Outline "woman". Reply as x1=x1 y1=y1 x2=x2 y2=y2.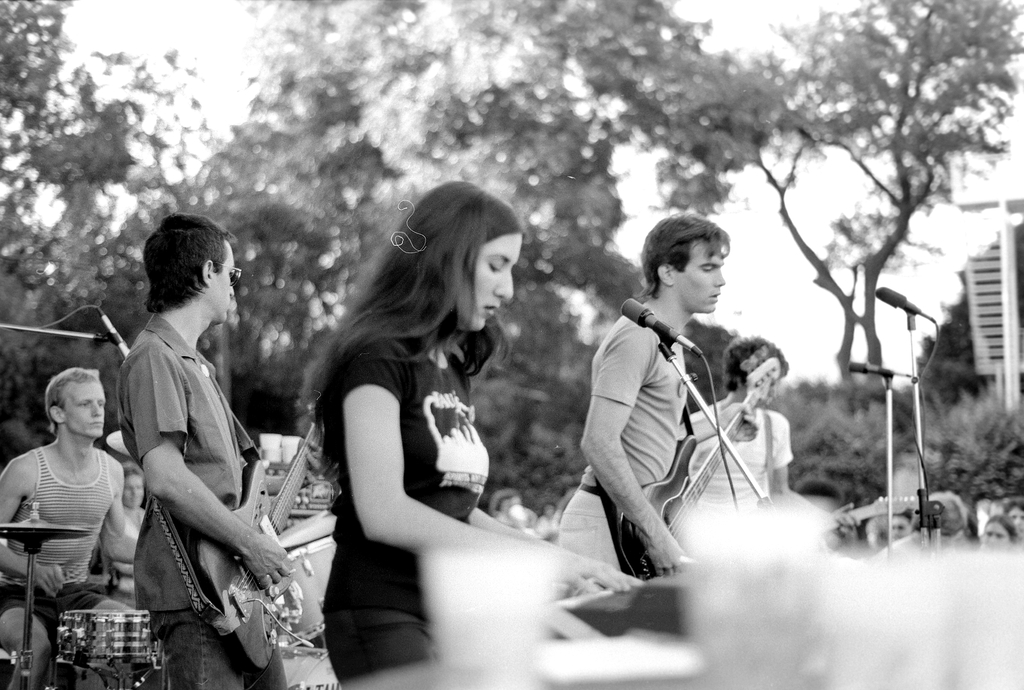
x1=303 y1=167 x2=654 y2=689.
